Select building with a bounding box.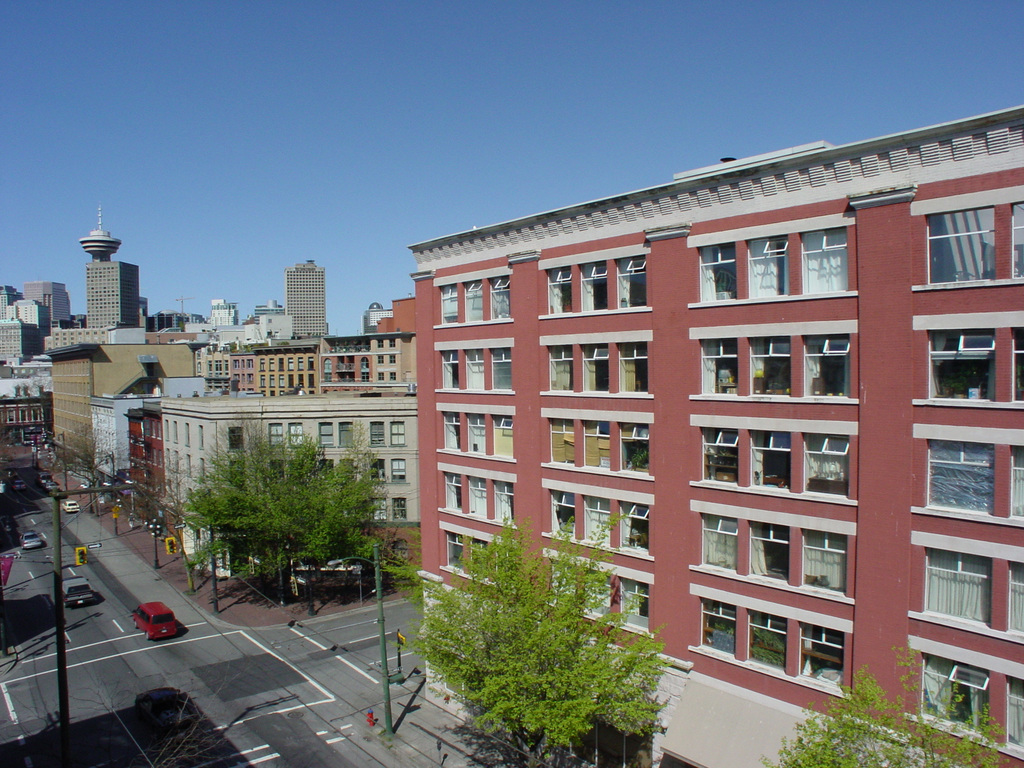
(161, 394, 416, 522).
